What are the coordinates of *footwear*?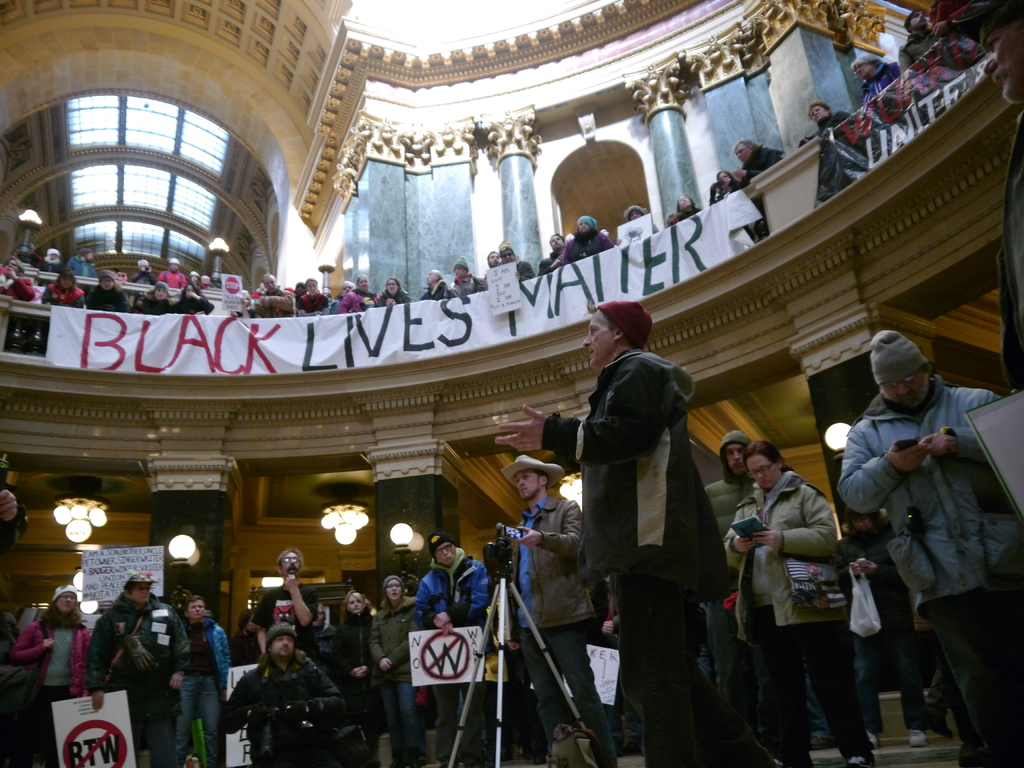
locate(387, 758, 404, 767).
